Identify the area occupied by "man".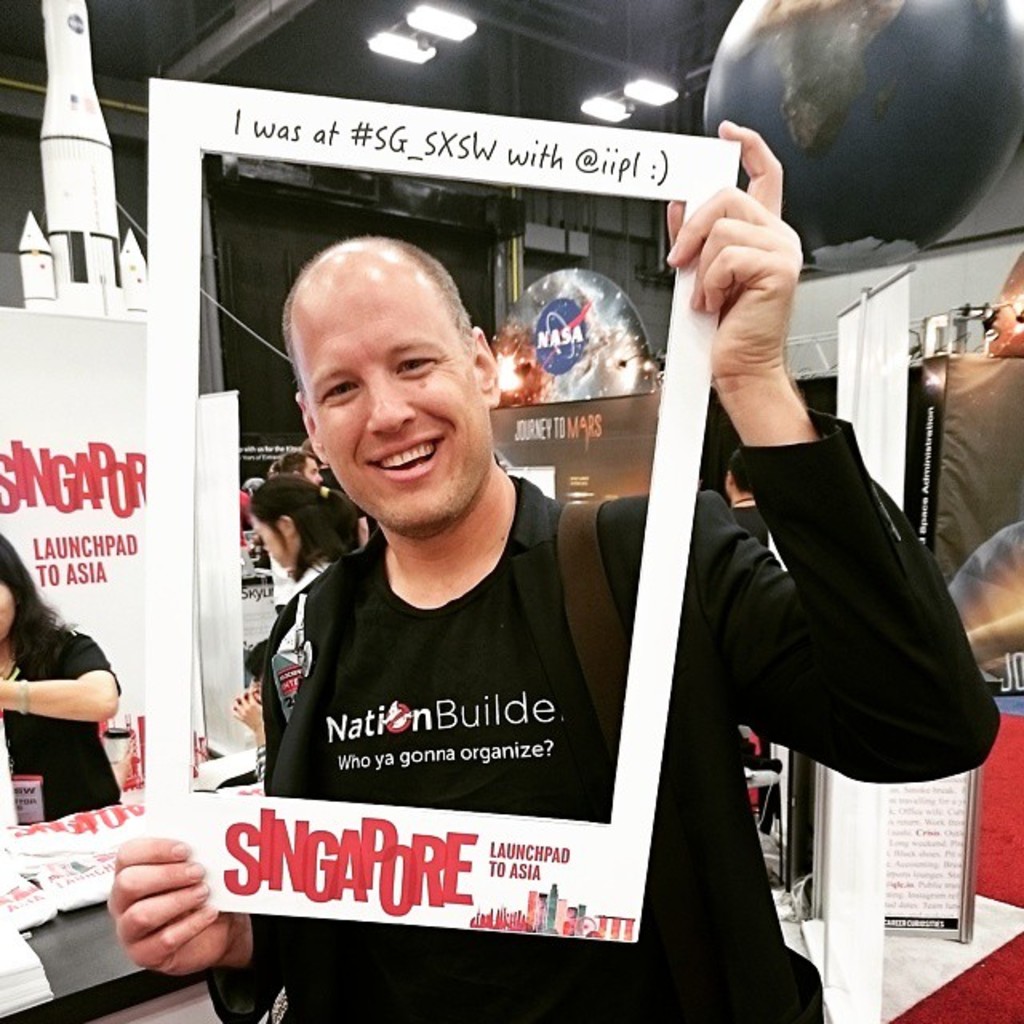
Area: (104,112,998,1022).
